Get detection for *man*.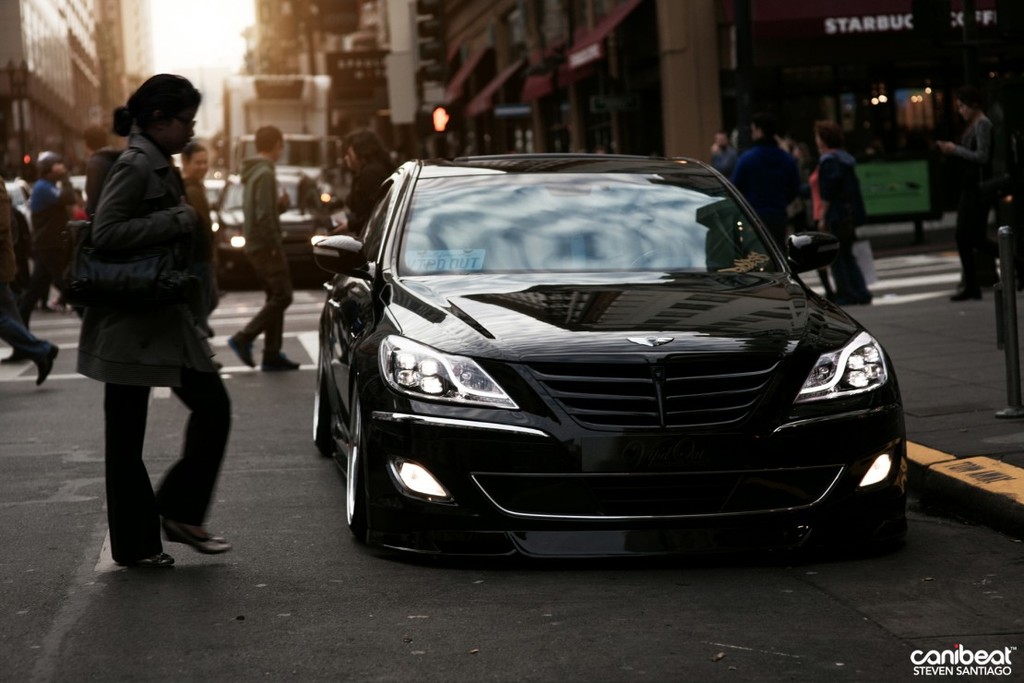
Detection: 222, 121, 302, 370.
